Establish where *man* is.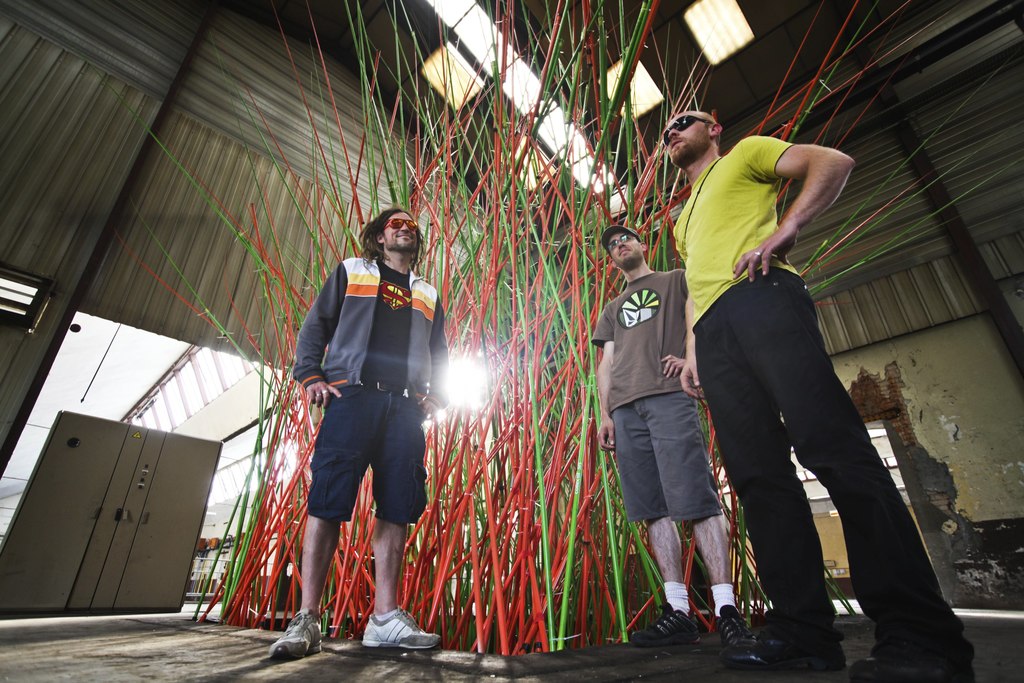
Established at [x1=264, y1=208, x2=447, y2=662].
